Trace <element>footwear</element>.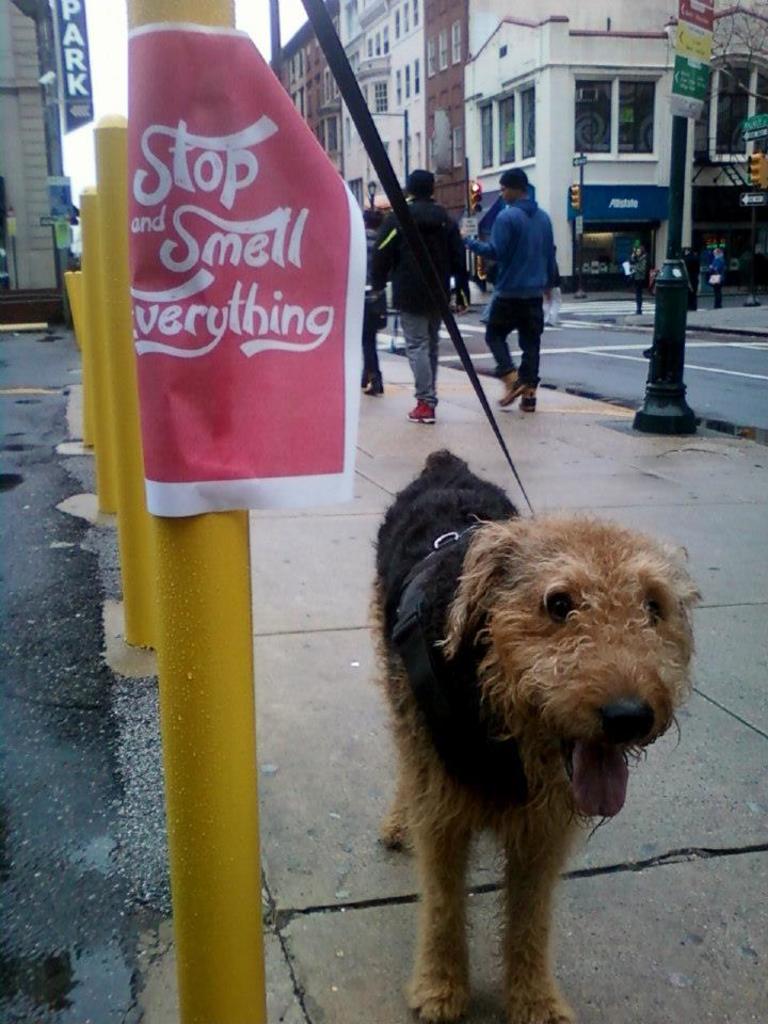
Traced to BBox(405, 401, 432, 431).
